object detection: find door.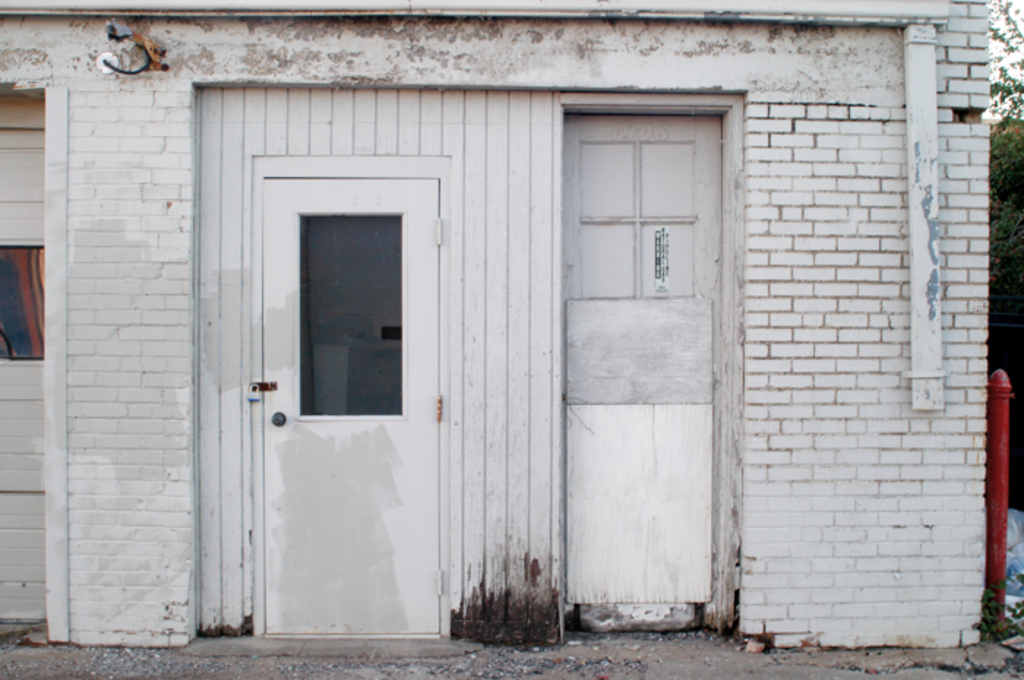
263,175,439,636.
